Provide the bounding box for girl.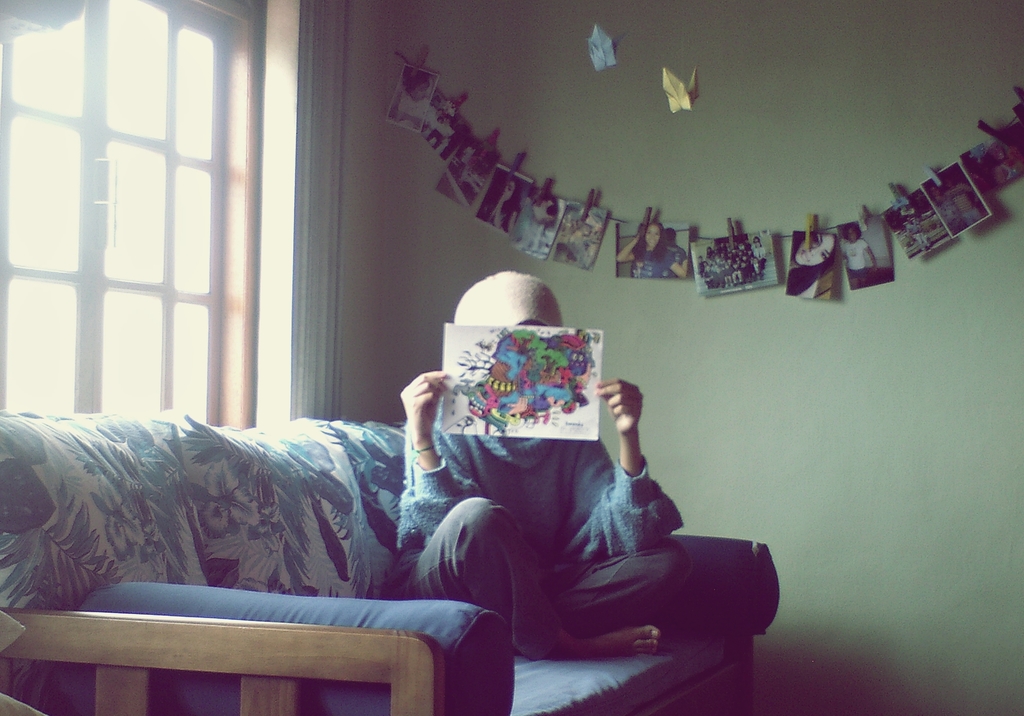
617, 224, 688, 278.
